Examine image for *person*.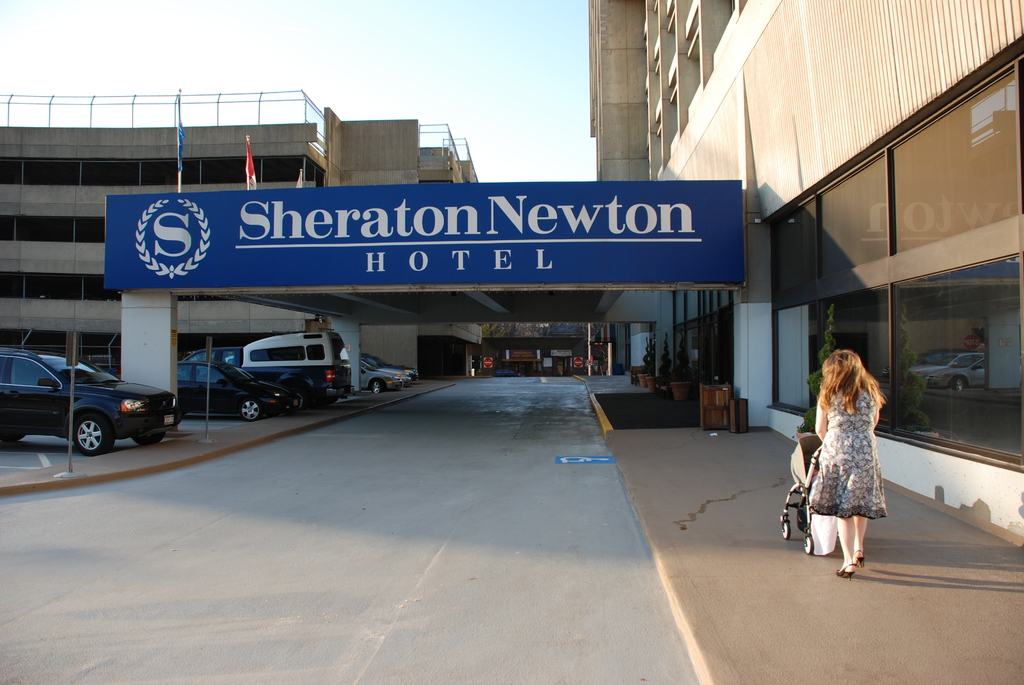
Examination result: l=801, t=341, r=895, b=576.
